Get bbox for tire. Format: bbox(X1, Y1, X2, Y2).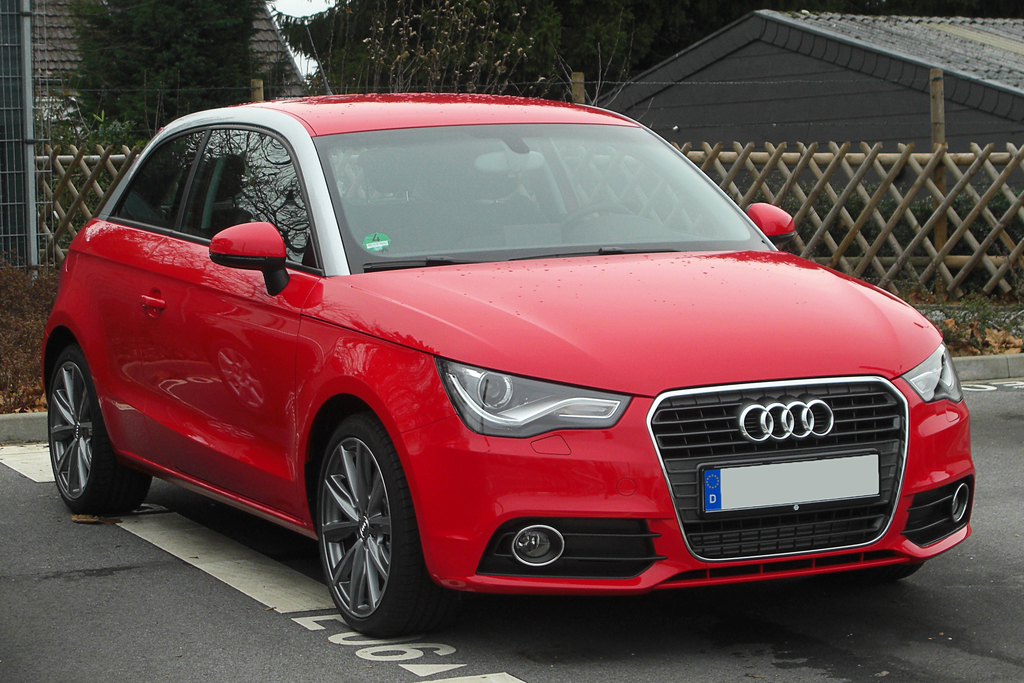
bbox(306, 420, 420, 644).
